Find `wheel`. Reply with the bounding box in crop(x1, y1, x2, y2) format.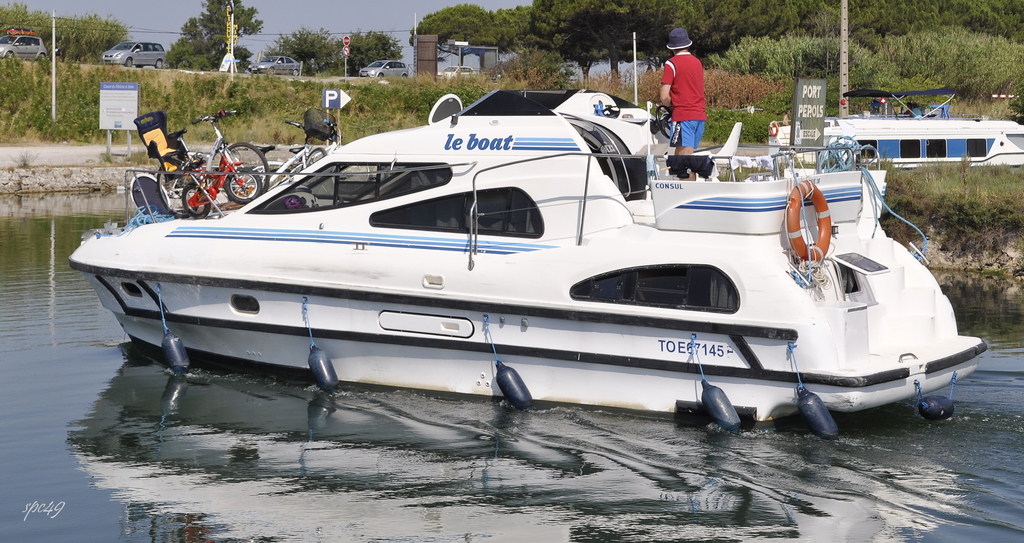
crop(788, 179, 832, 263).
